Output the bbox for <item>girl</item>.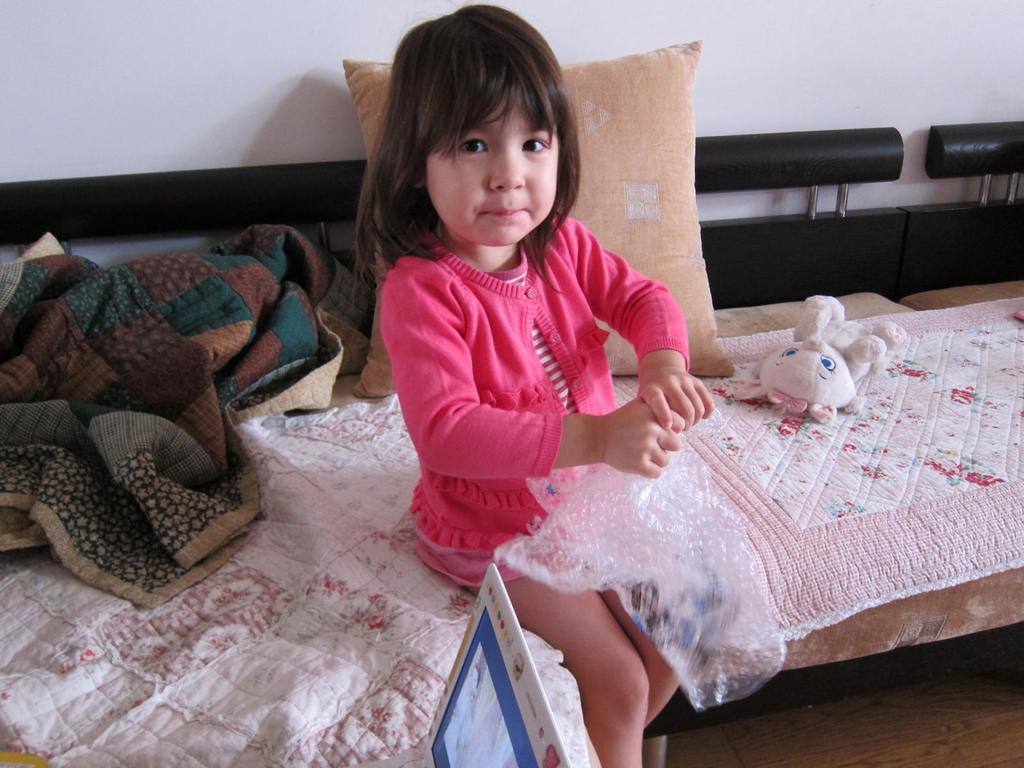
bbox(353, 2, 716, 767).
